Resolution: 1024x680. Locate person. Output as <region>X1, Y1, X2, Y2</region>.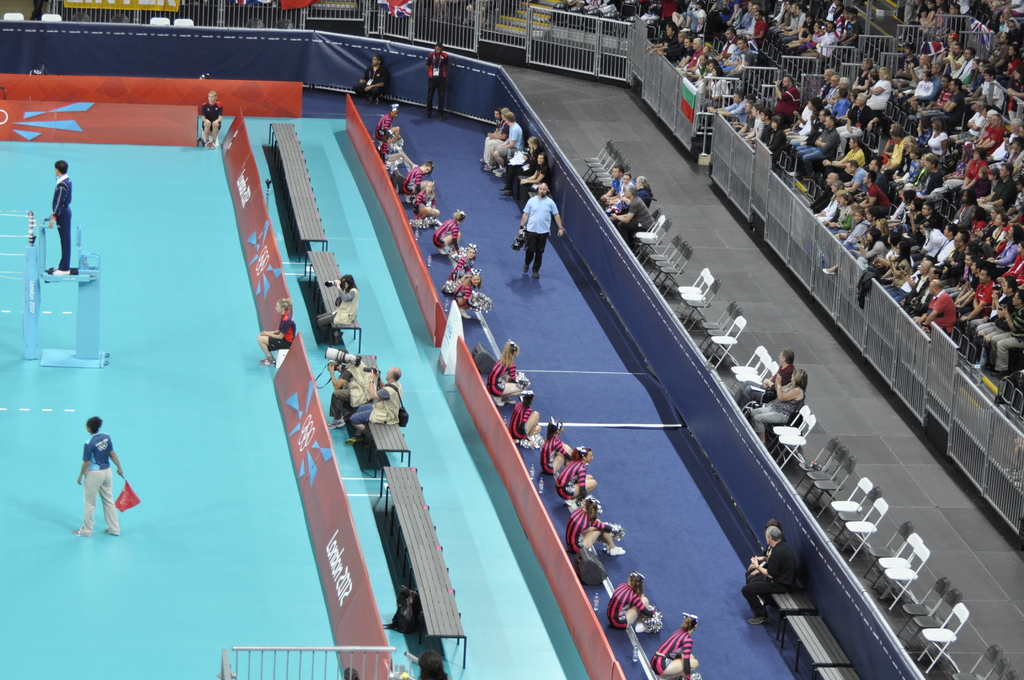
<region>325, 344, 374, 430</region>.
